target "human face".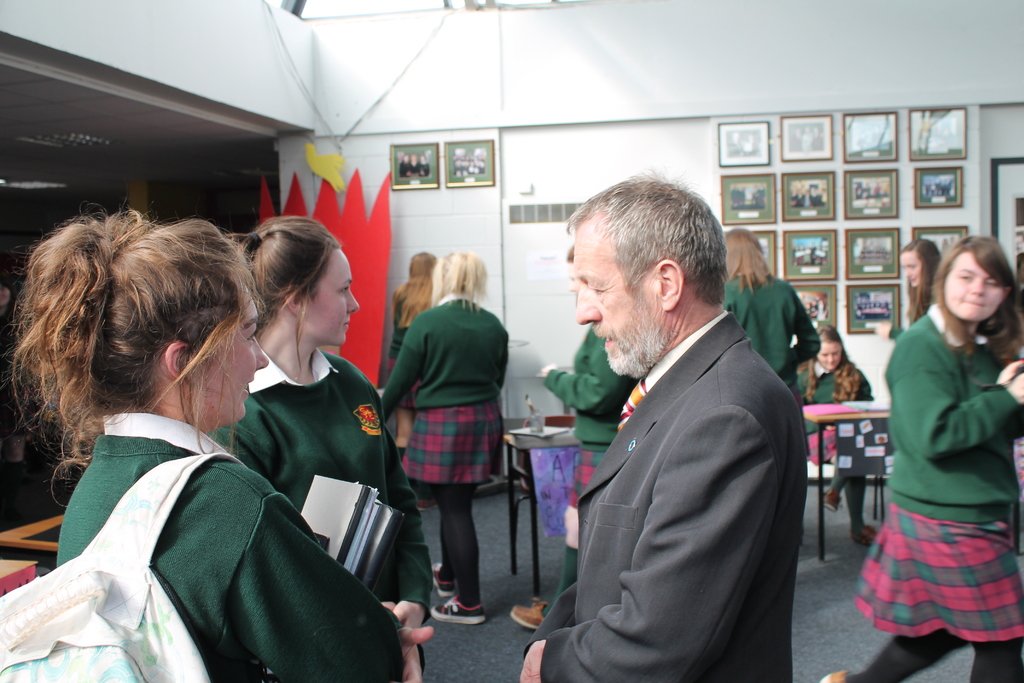
Target region: BBox(304, 244, 358, 345).
